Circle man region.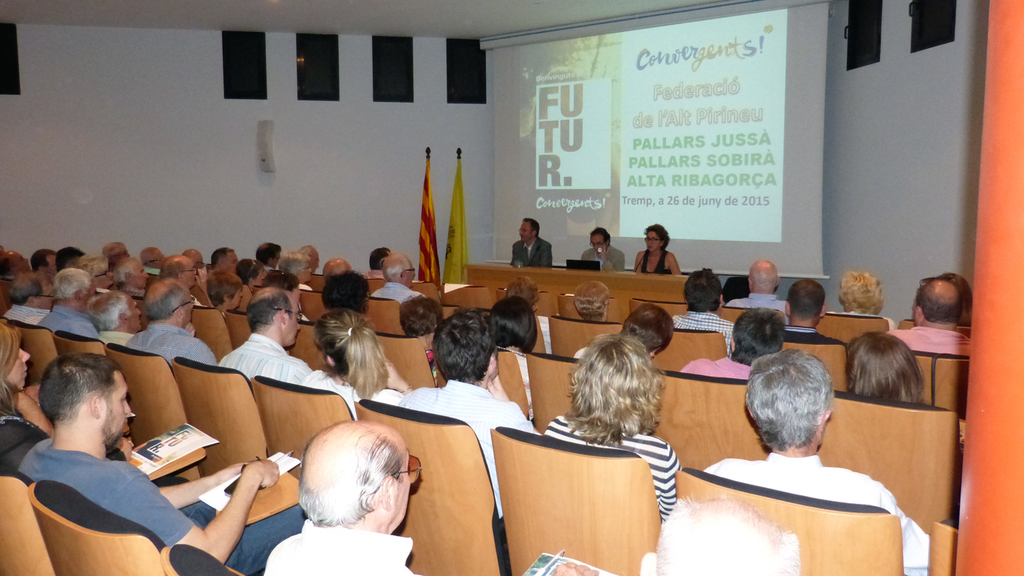
Region: pyautogui.locateOnScreen(203, 277, 244, 335).
